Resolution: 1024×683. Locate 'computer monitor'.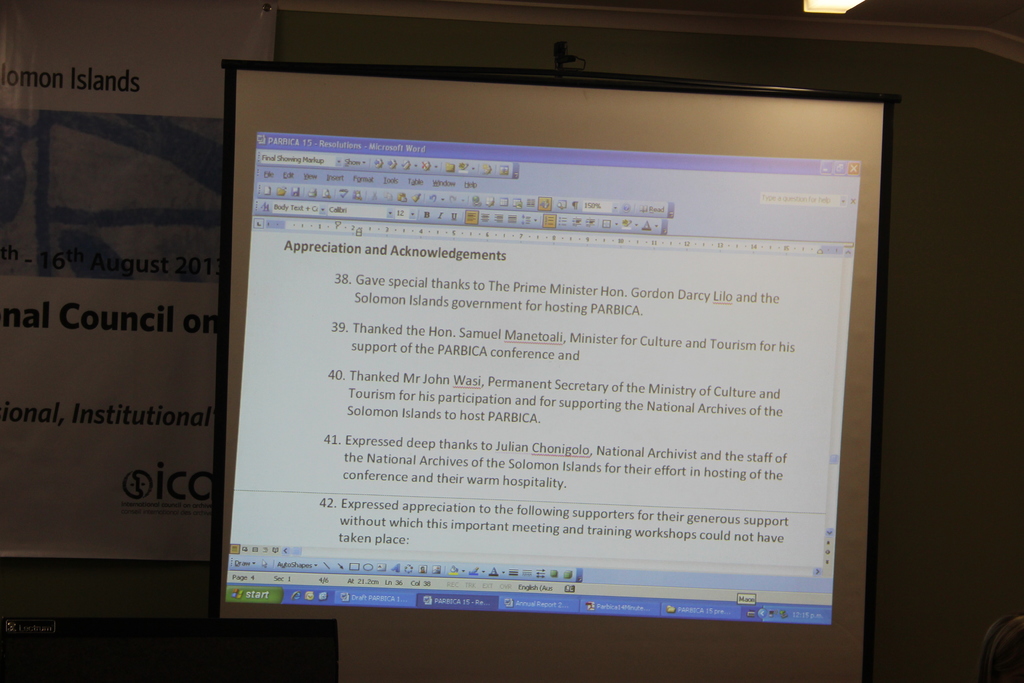
locate(180, 40, 943, 682).
